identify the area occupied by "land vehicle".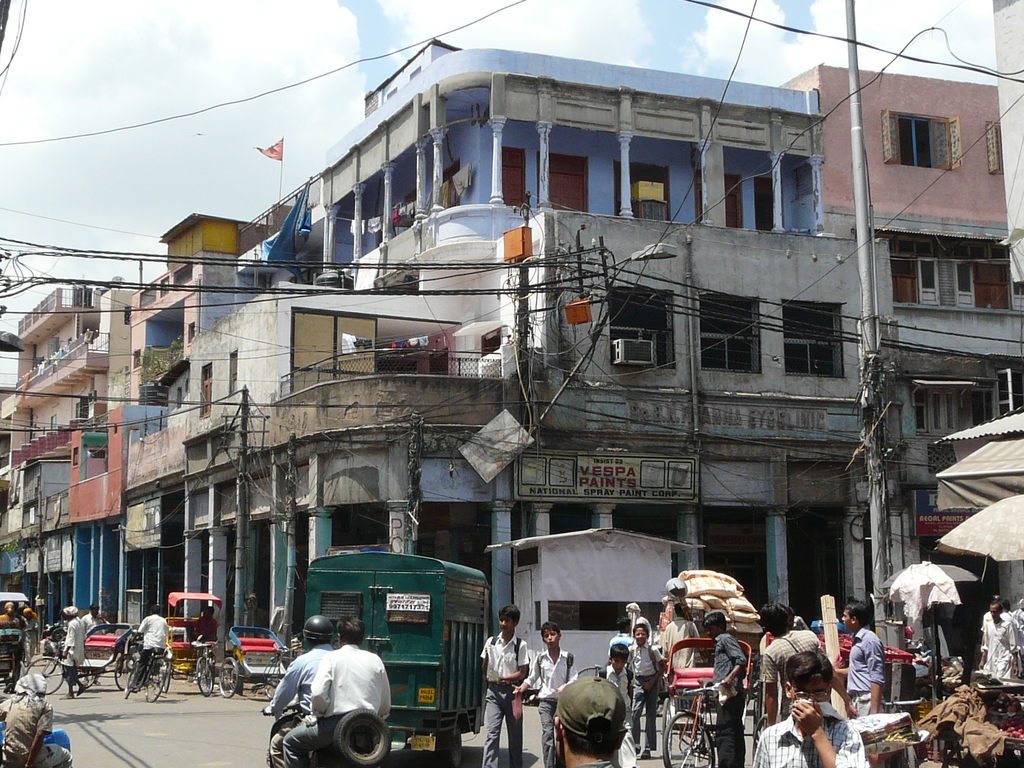
Area: (x1=661, y1=636, x2=752, y2=762).
